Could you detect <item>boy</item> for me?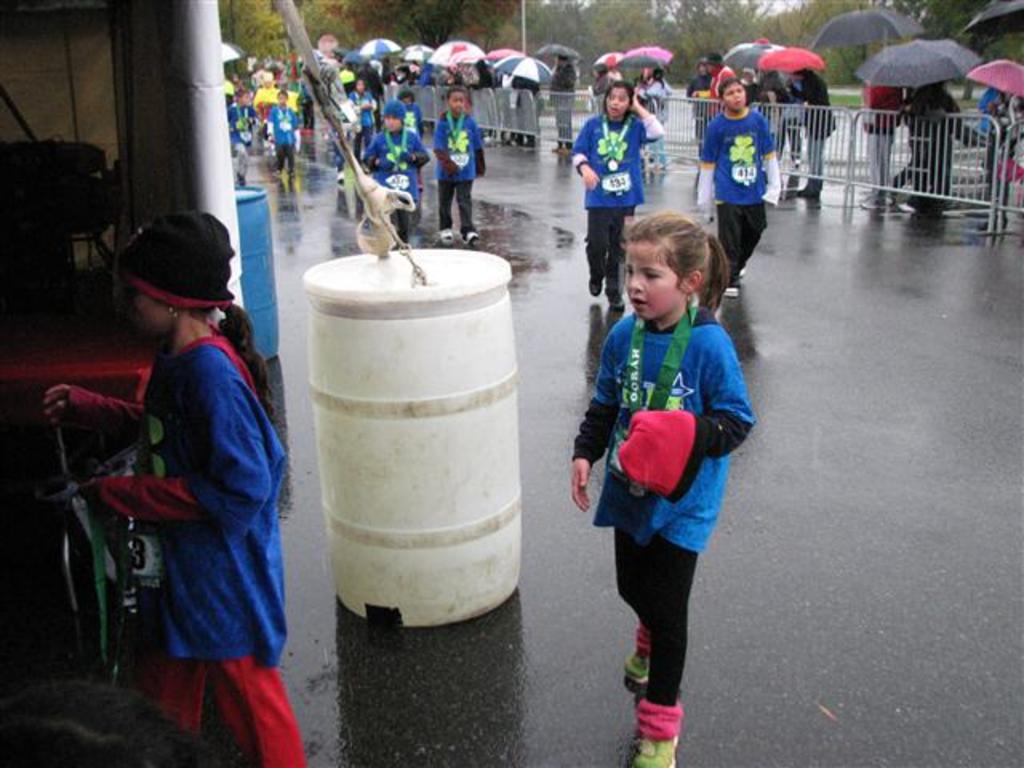
Detection result: [x1=360, y1=106, x2=429, y2=251].
